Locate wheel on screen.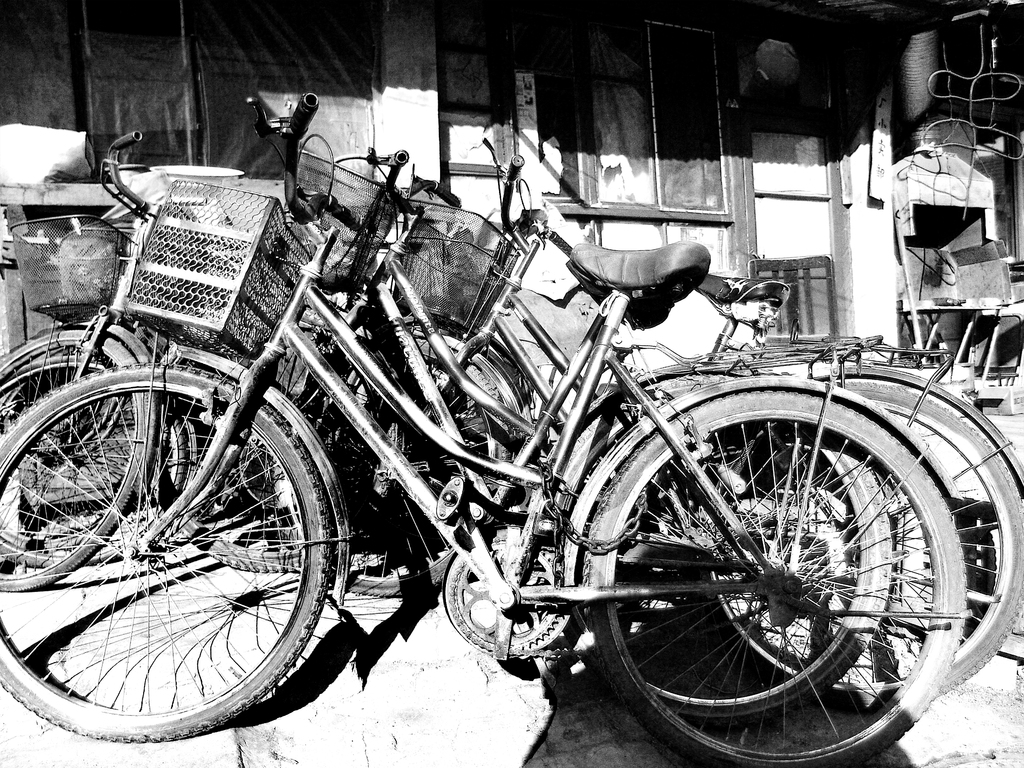
On screen at 0,341,354,742.
